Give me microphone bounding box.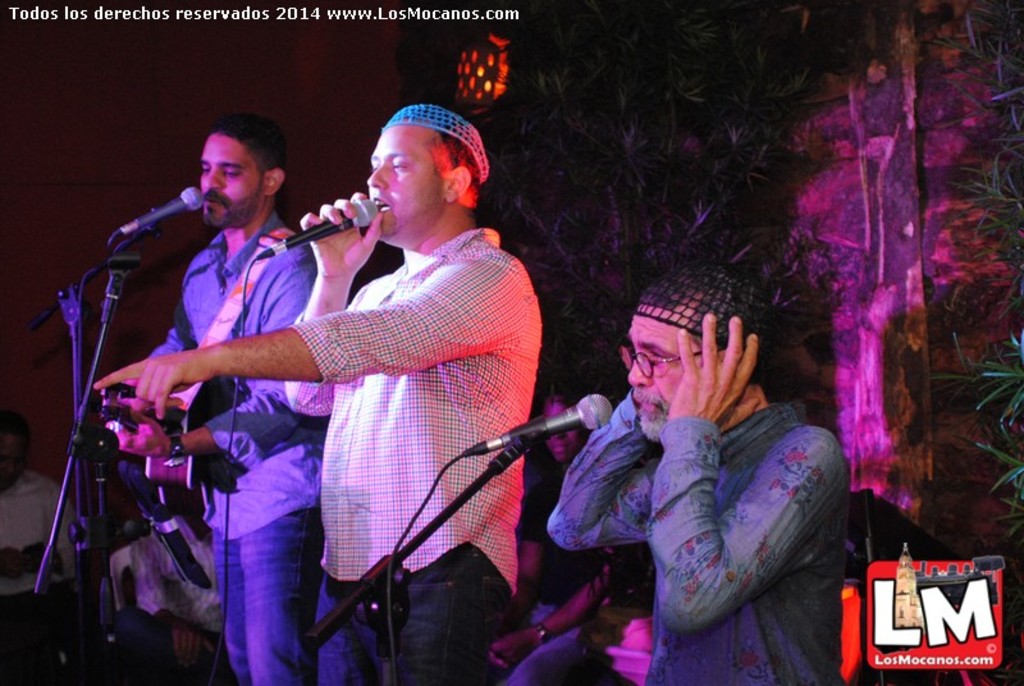
257,184,376,269.
